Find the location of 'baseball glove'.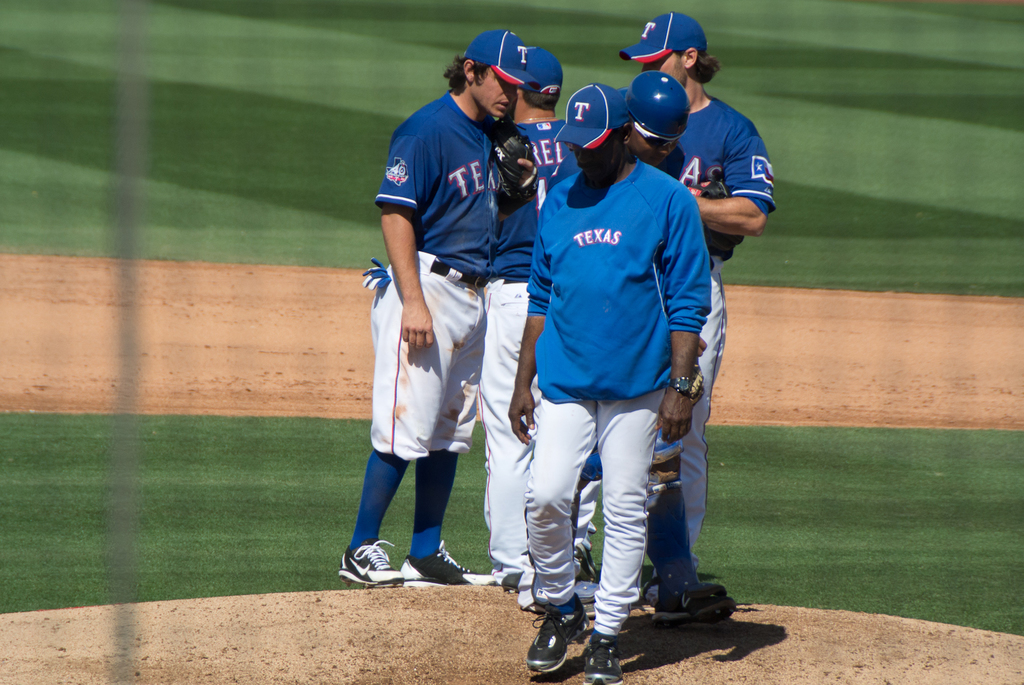
Location: left=691, top=360, right=709, bottom=405.
